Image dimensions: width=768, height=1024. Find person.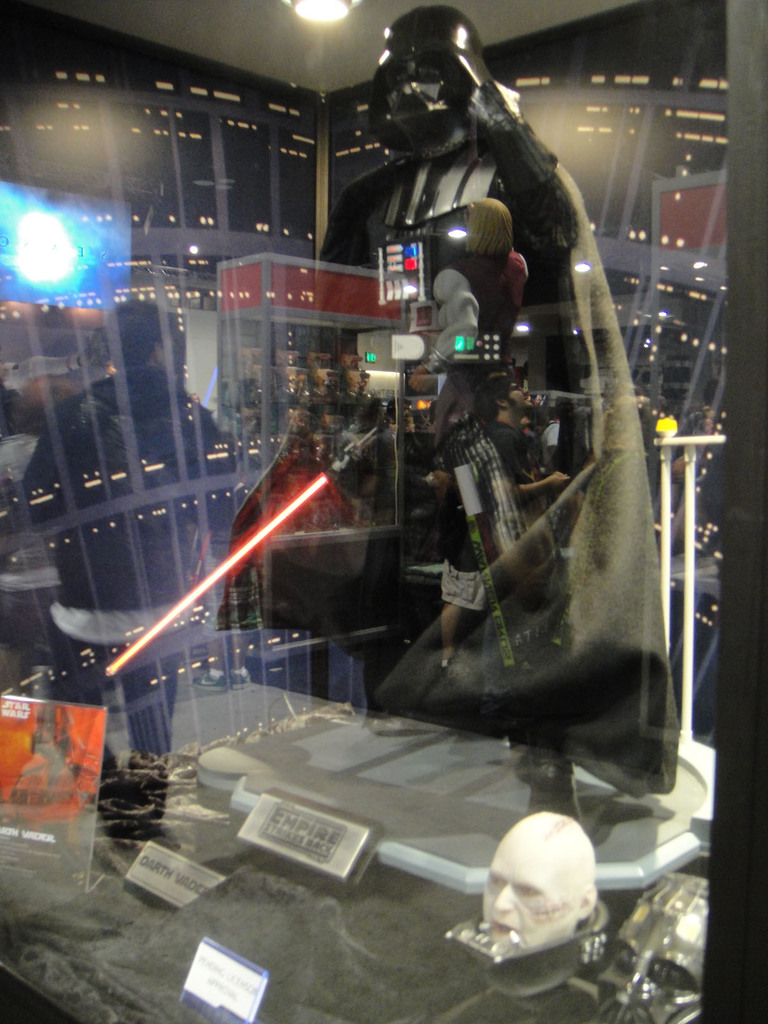
bbox=[477, 815, 592, 958].
